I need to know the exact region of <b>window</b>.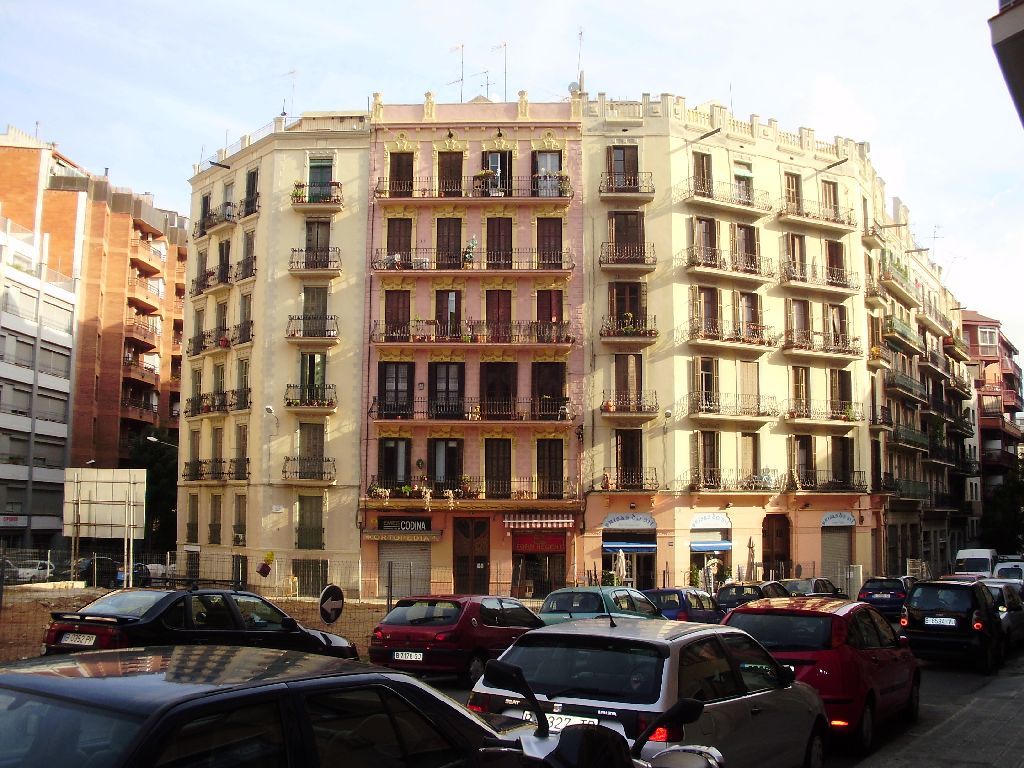
Region: {"left": 834, "top": 369, "right": 855, "bottom": 412}.
